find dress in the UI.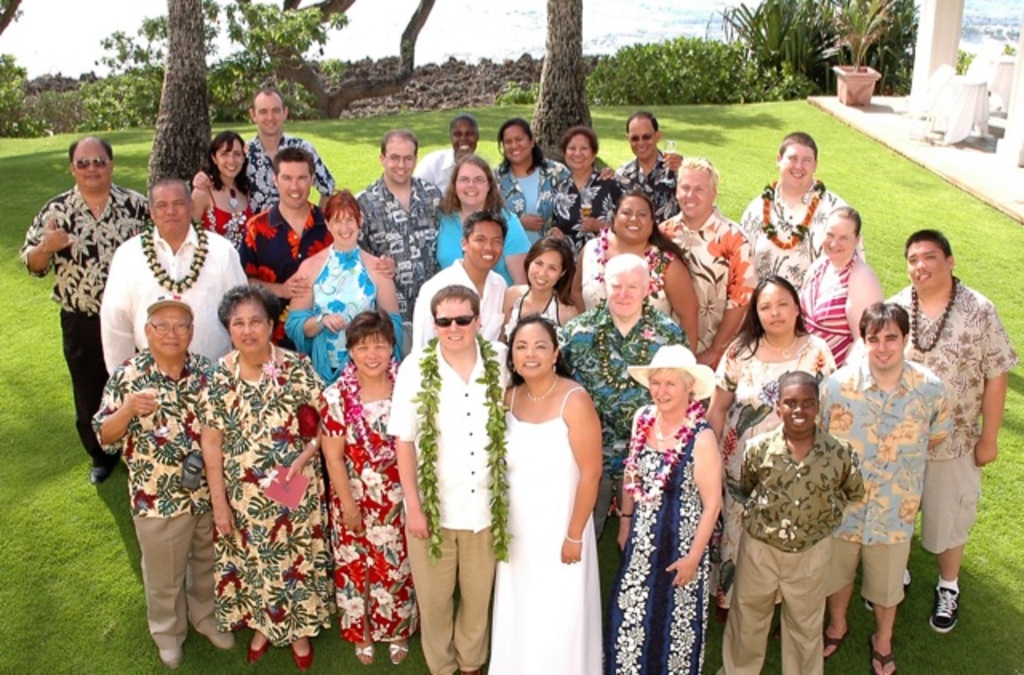
UI element at rect(194, 352, 323, 645).
